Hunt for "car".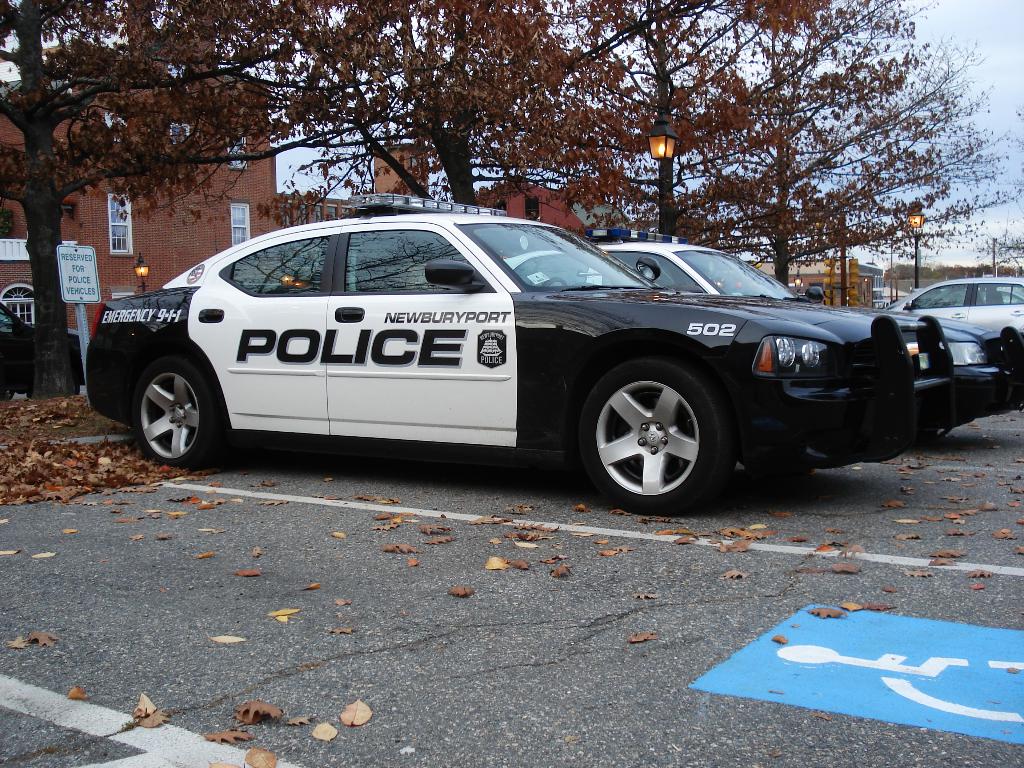
Hunted down at select_region(885, 277, 1023, 333).
